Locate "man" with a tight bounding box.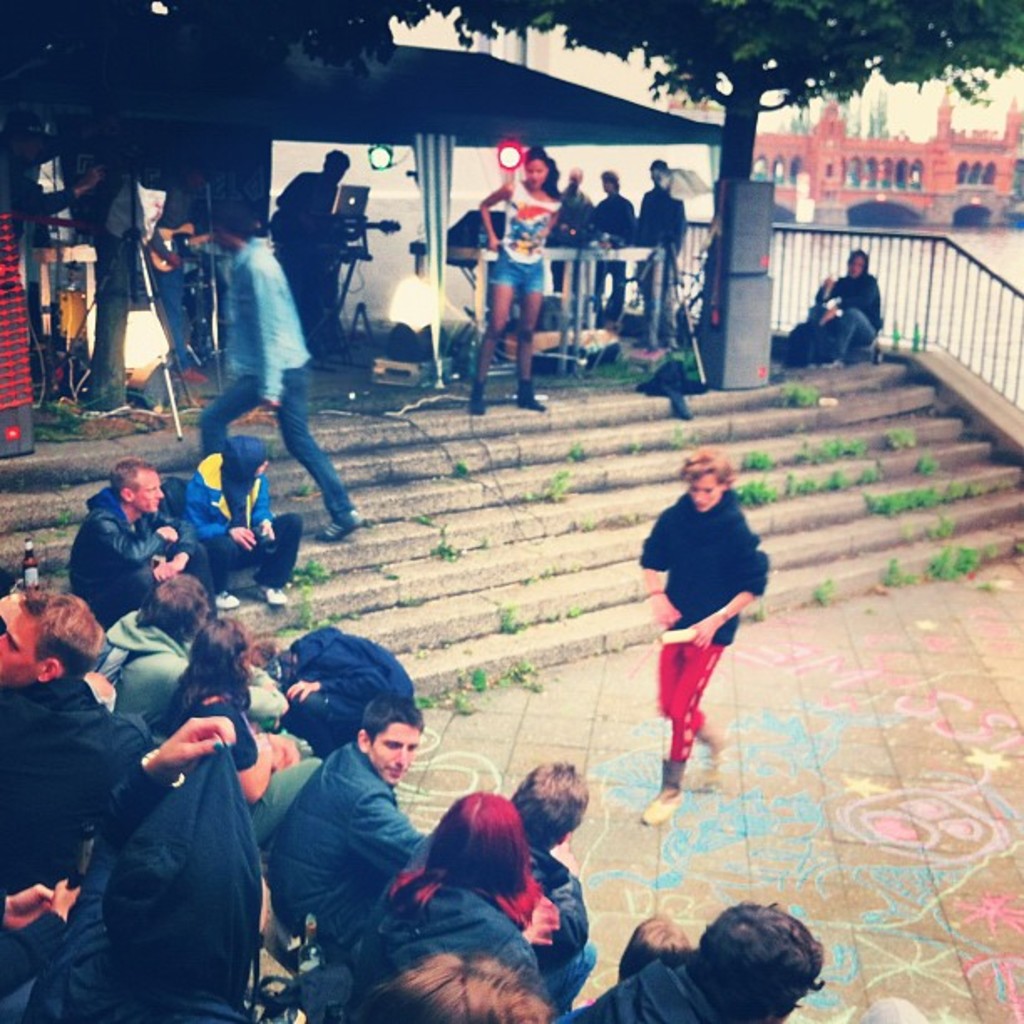
locate(274, 696, 474, 960).
